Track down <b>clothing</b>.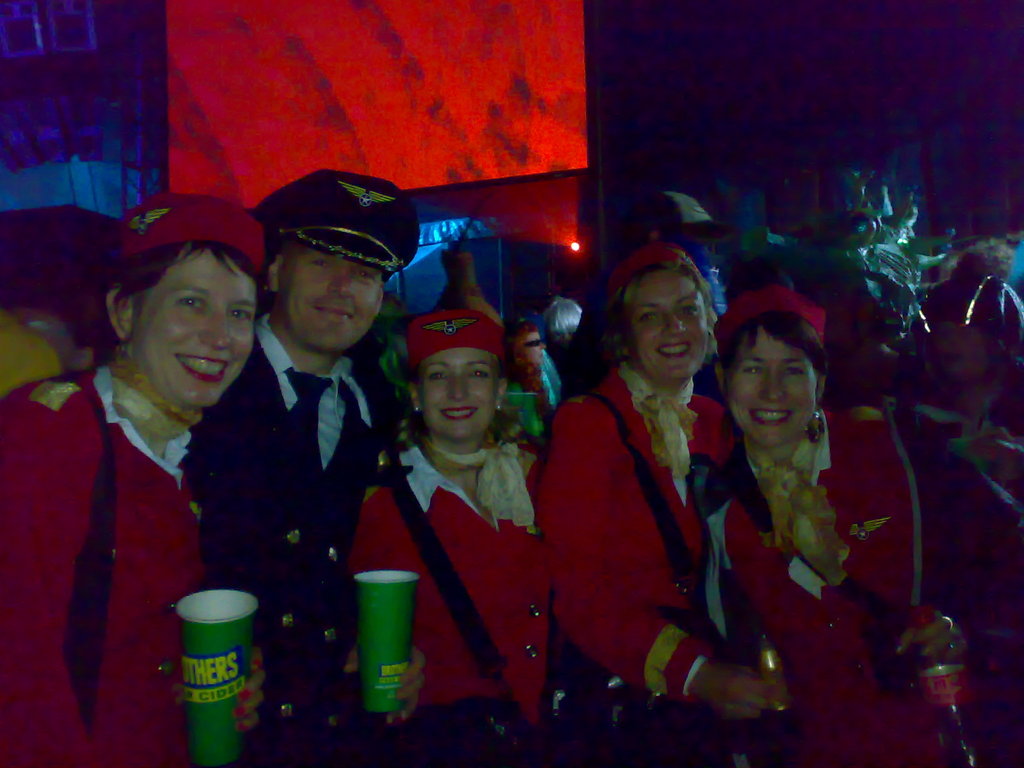
Tracked to (168,299,396,767).
